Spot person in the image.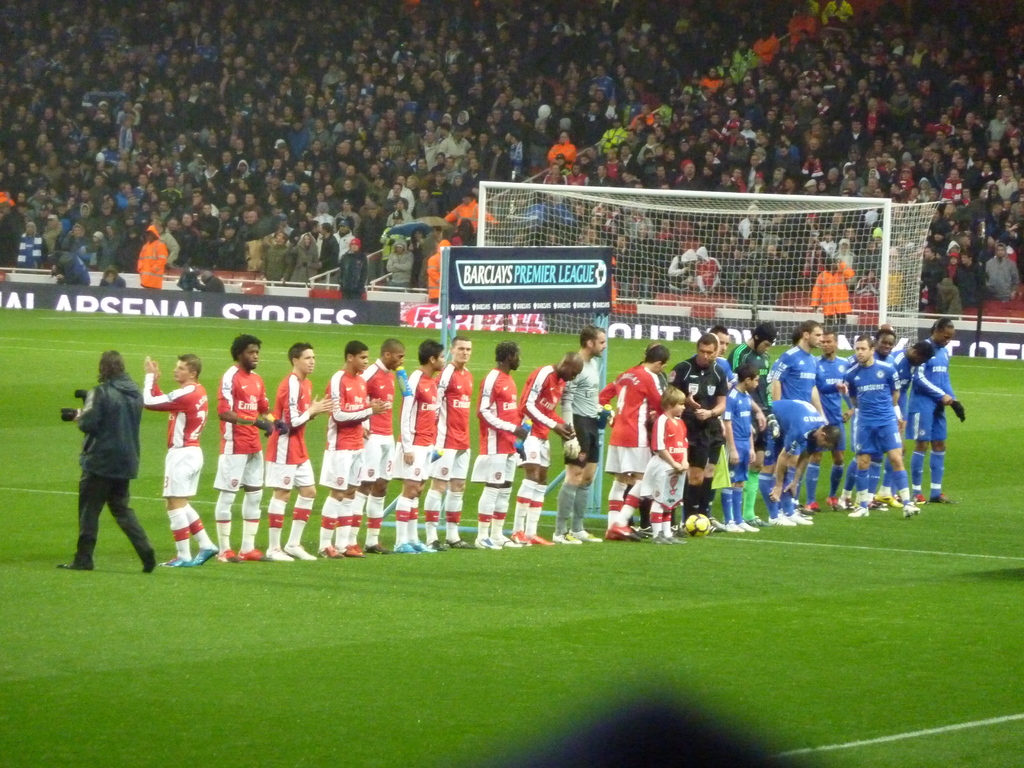
person found at [left=139, top=223, right=165, bottom=290].
